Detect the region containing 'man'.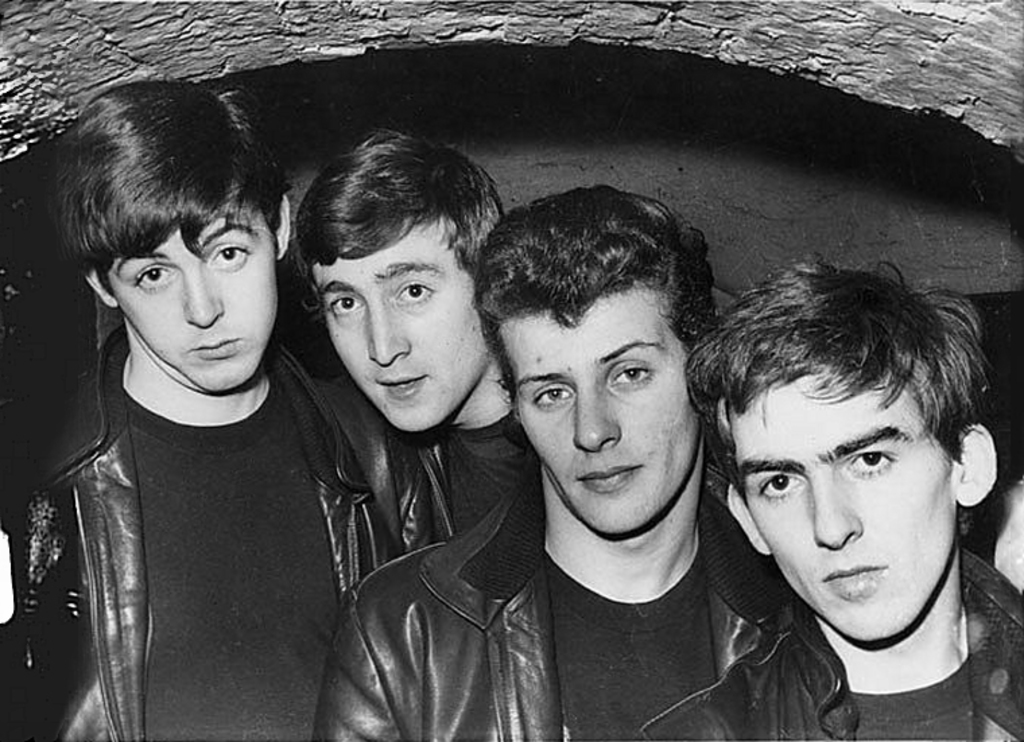
left=1, top=79, right=366, bottom=741.
